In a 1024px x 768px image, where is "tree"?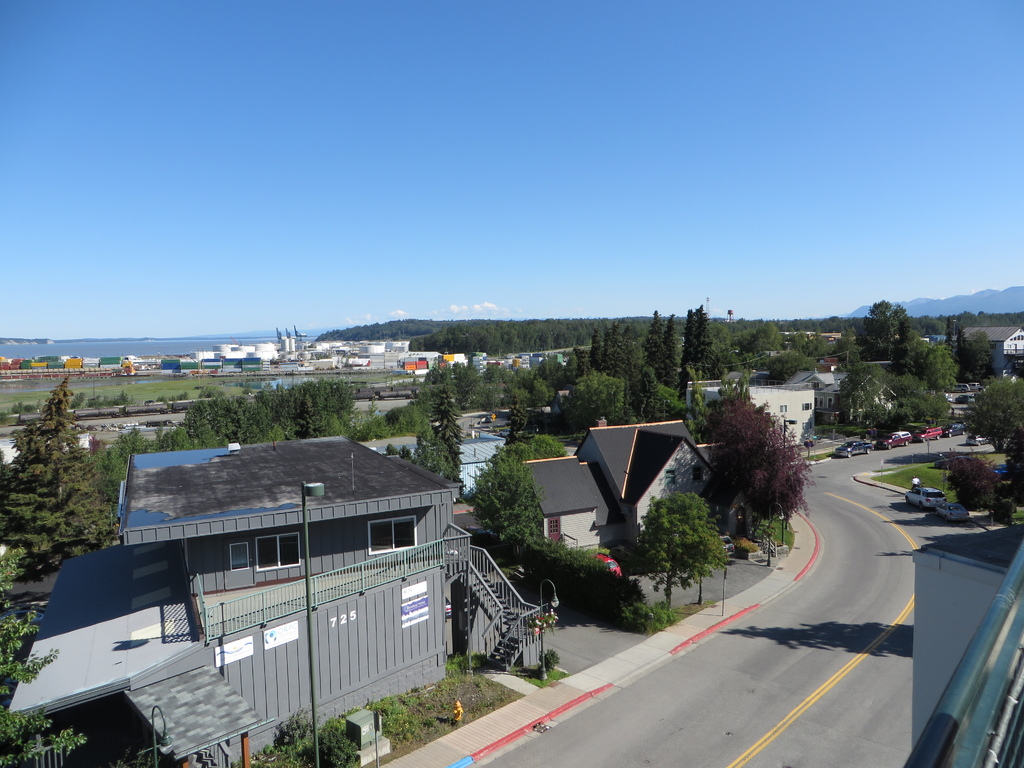
(x1=655, y1=383, x2=685, y2=416).
